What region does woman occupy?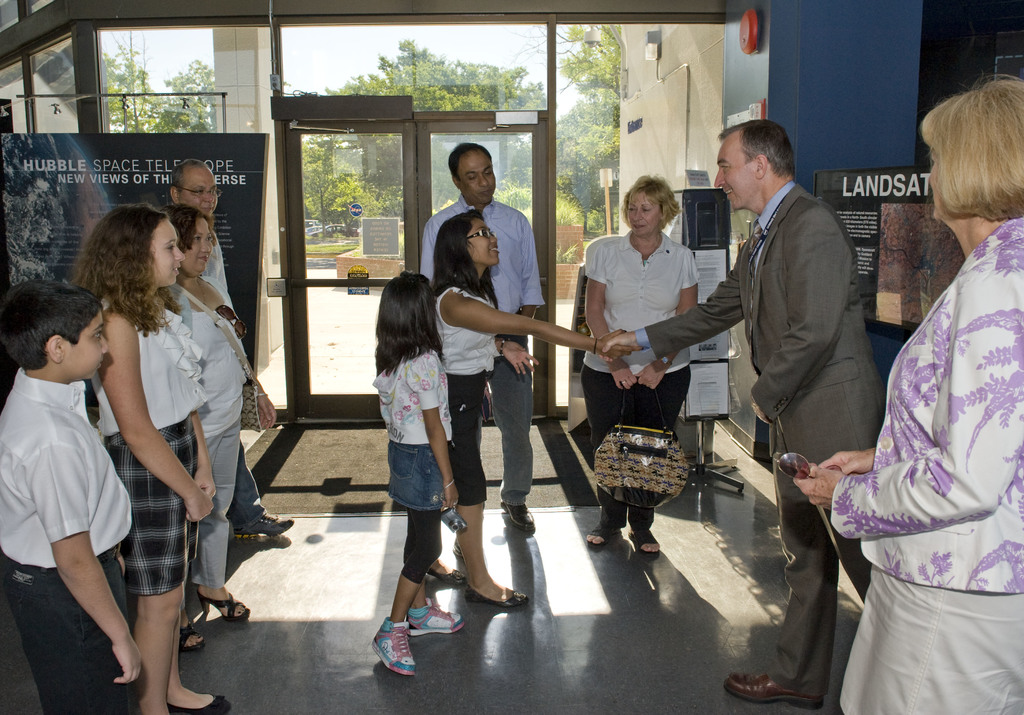
<region>575, 172, 700, 563</region>.
